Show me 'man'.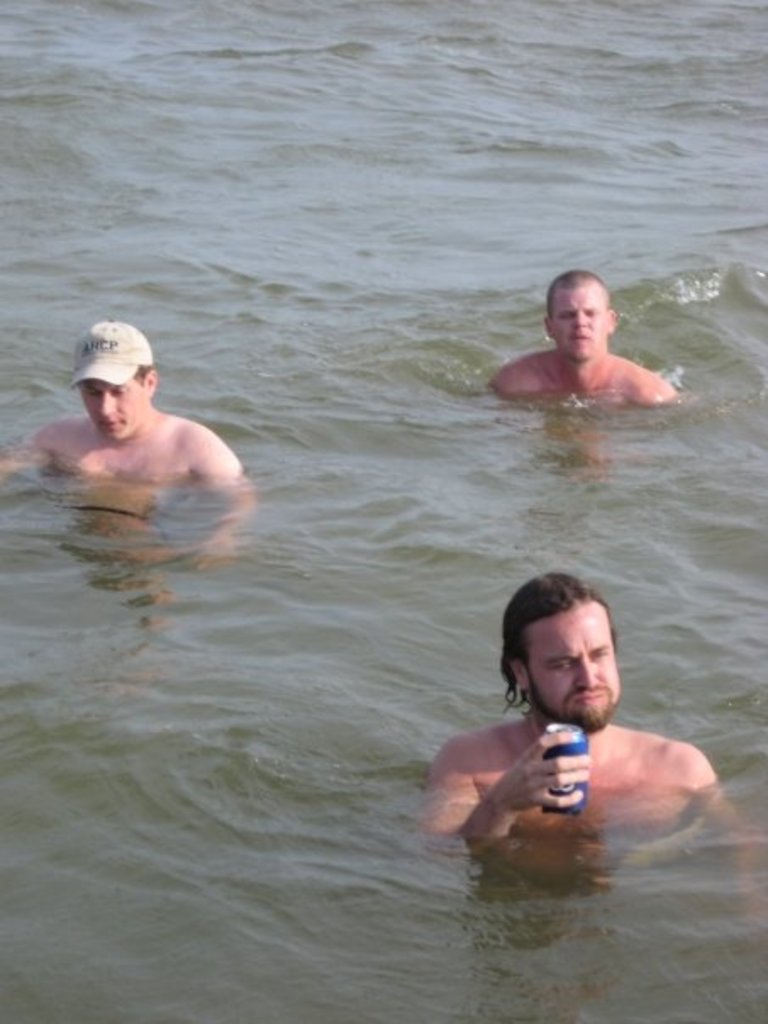
'man' is here: (x1=488, y1=271, x2=678, y2=407).
